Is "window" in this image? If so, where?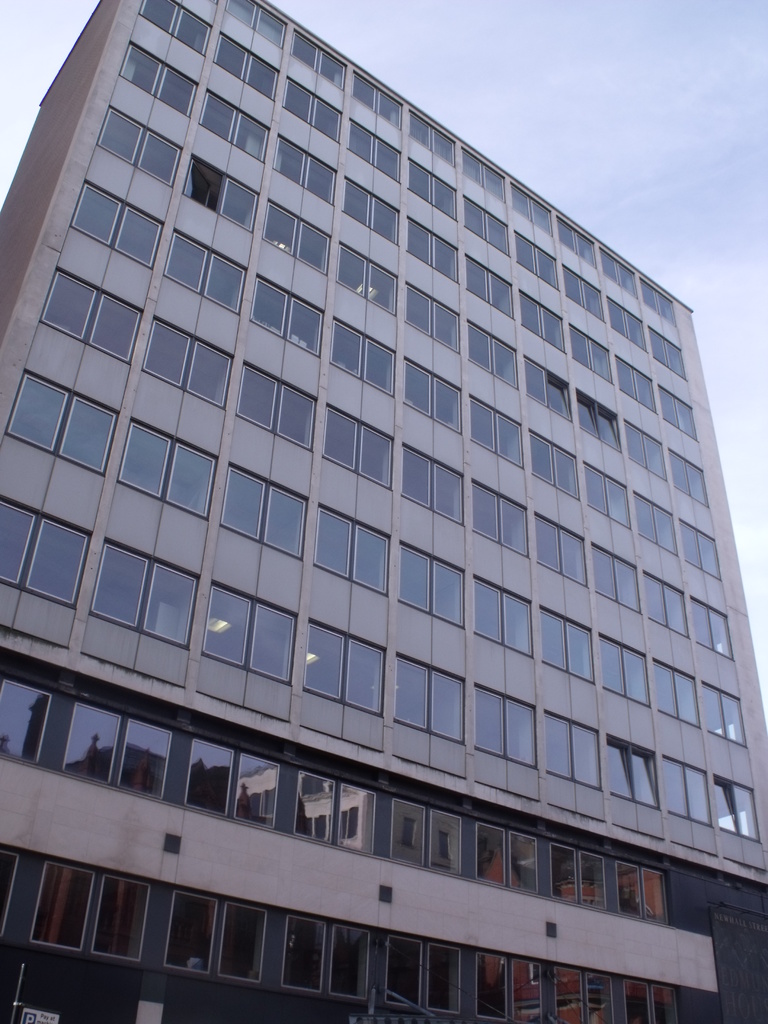
Yes, at locate(713, 775, 760, 842).
